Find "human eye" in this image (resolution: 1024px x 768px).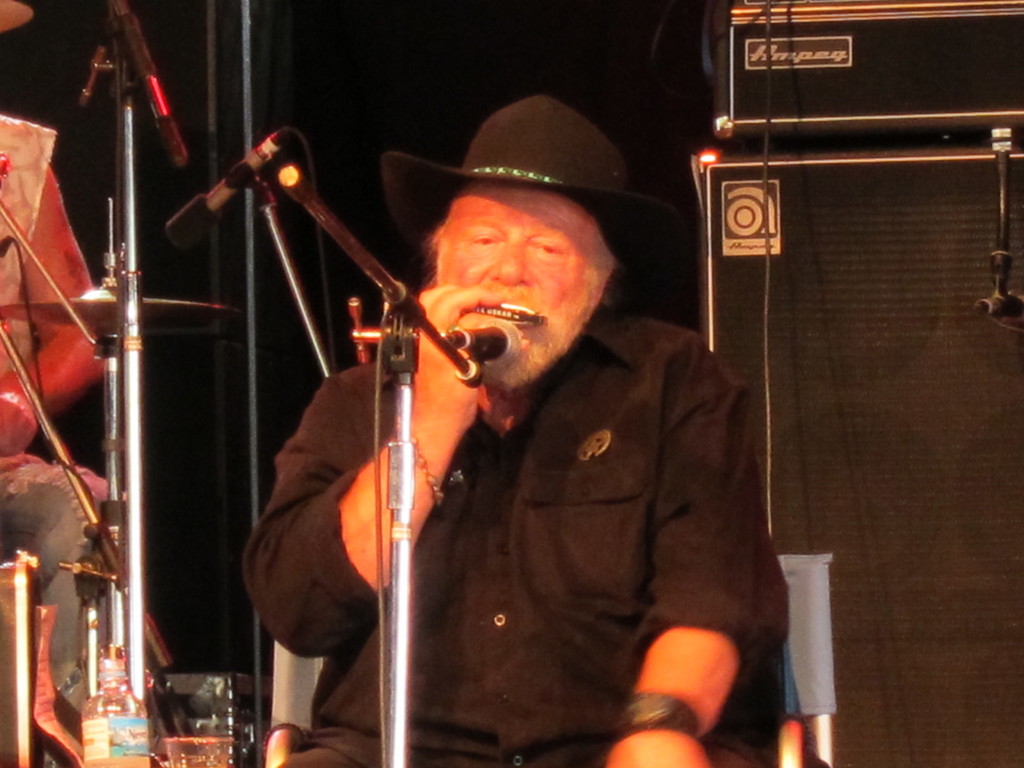
x1=468, y1=223, x2=508, y2=254.
